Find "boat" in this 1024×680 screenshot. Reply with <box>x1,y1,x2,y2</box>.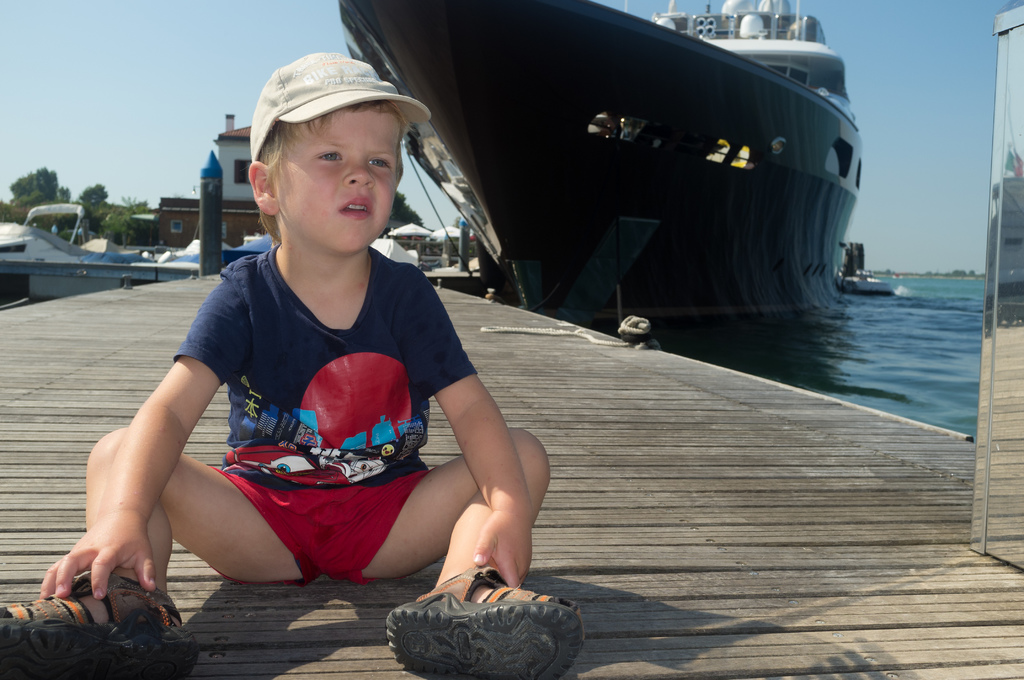
<box>460,6,895,315</box>.
